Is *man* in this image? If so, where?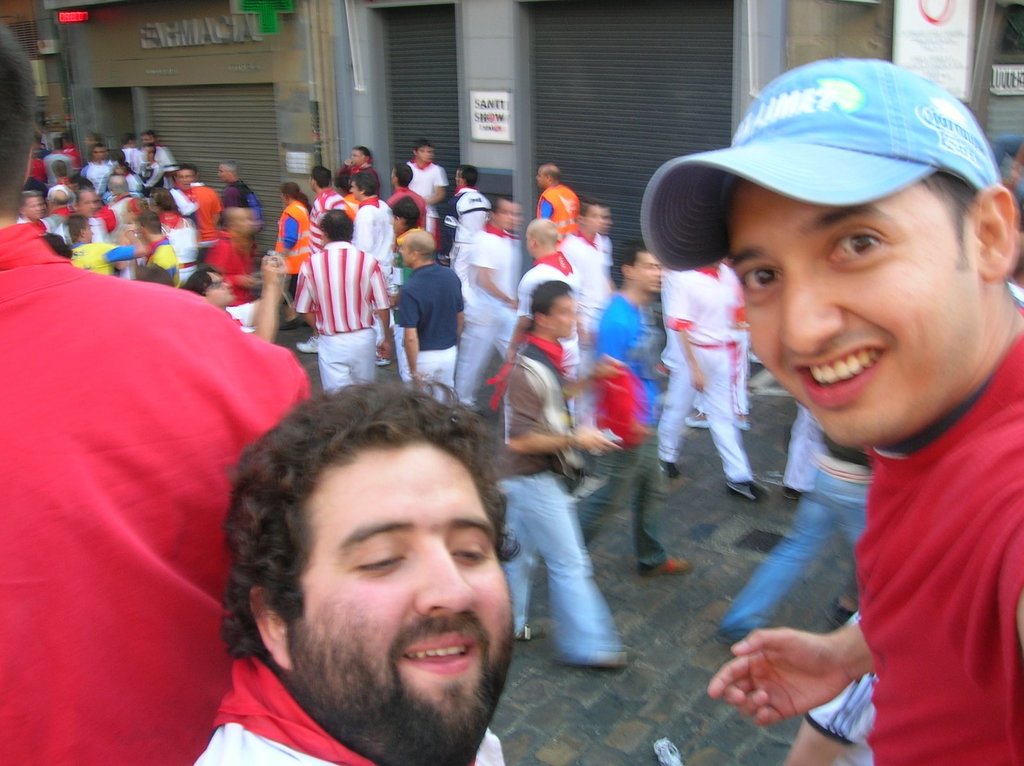
Yes, at region(400, 230, 467, 400).
